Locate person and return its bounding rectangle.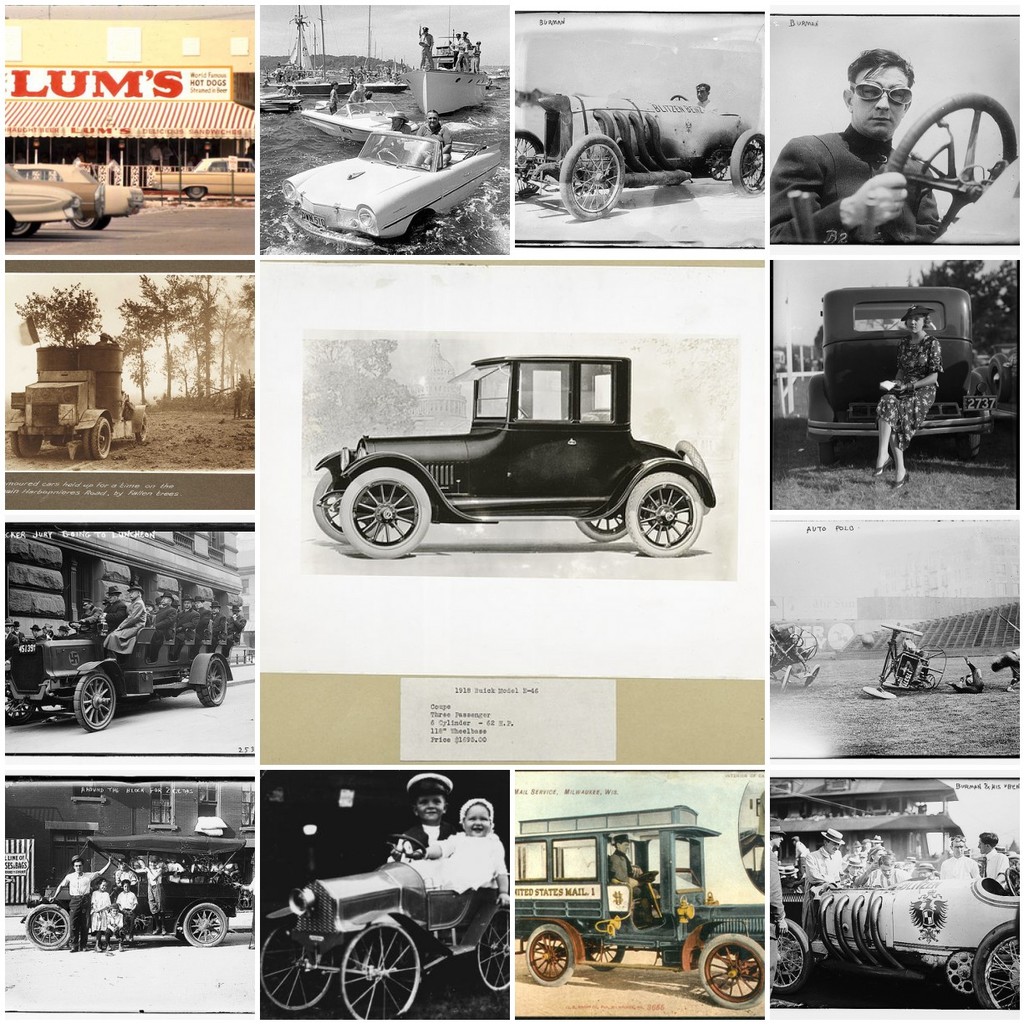
bbox=[5, 621, 30, 664].
